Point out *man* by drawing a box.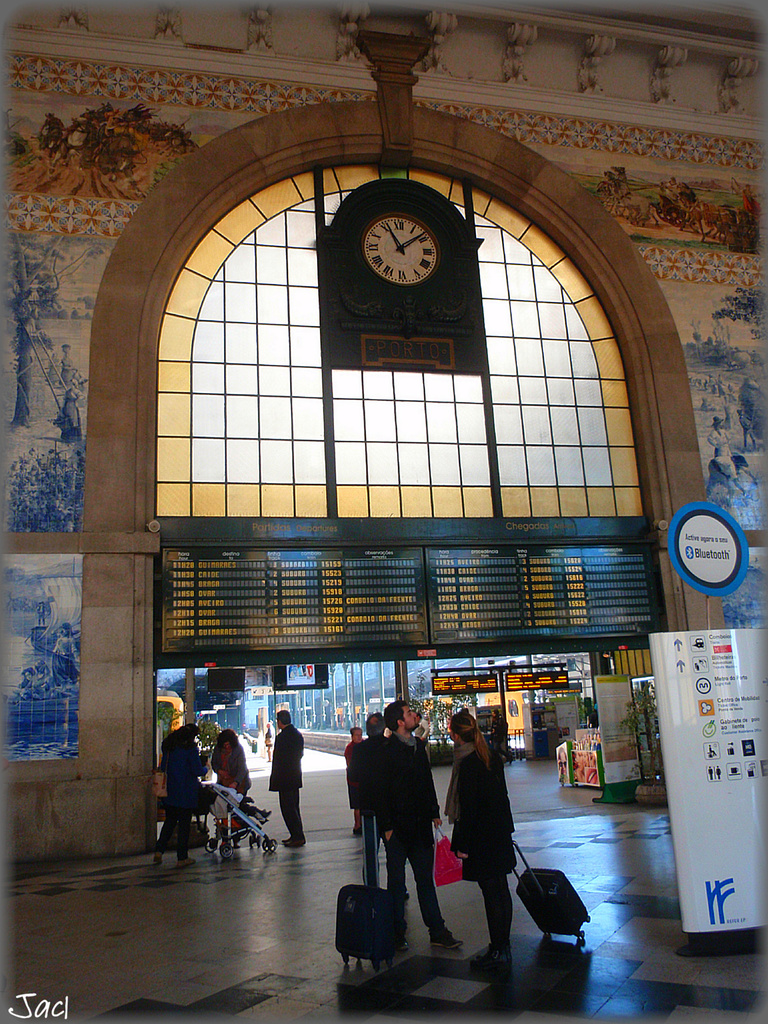
l=266, t=710, r=305, b=850.
